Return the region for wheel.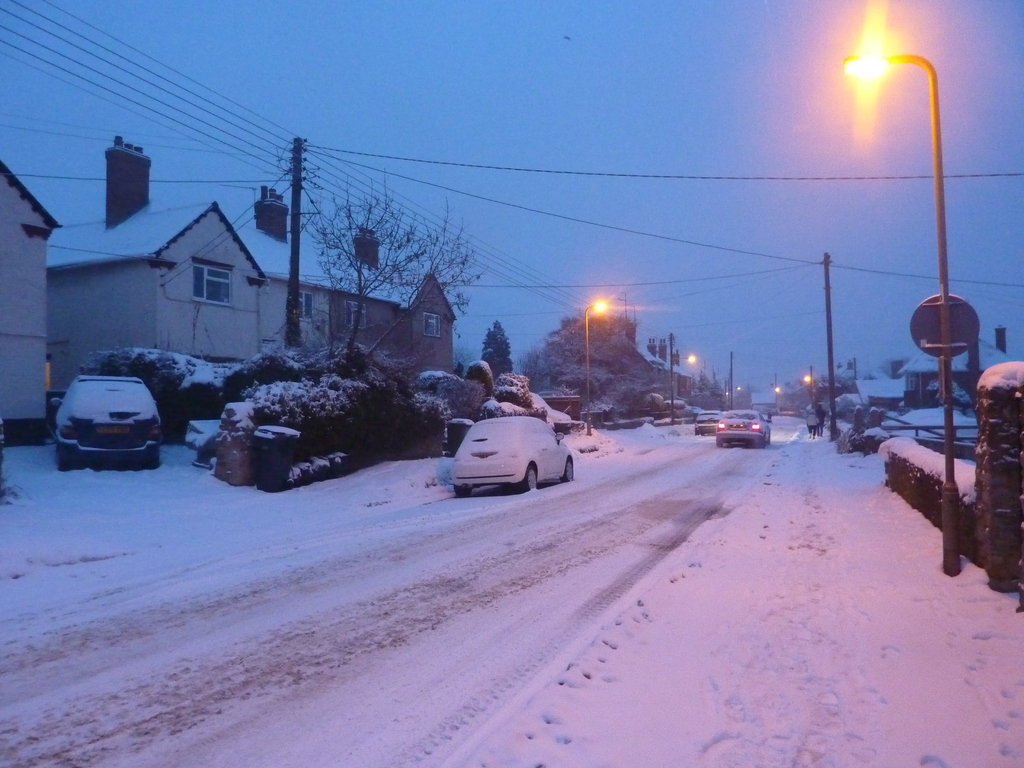
{"left": 694, "top": 431, "right": 698, "bottom": 436}.
